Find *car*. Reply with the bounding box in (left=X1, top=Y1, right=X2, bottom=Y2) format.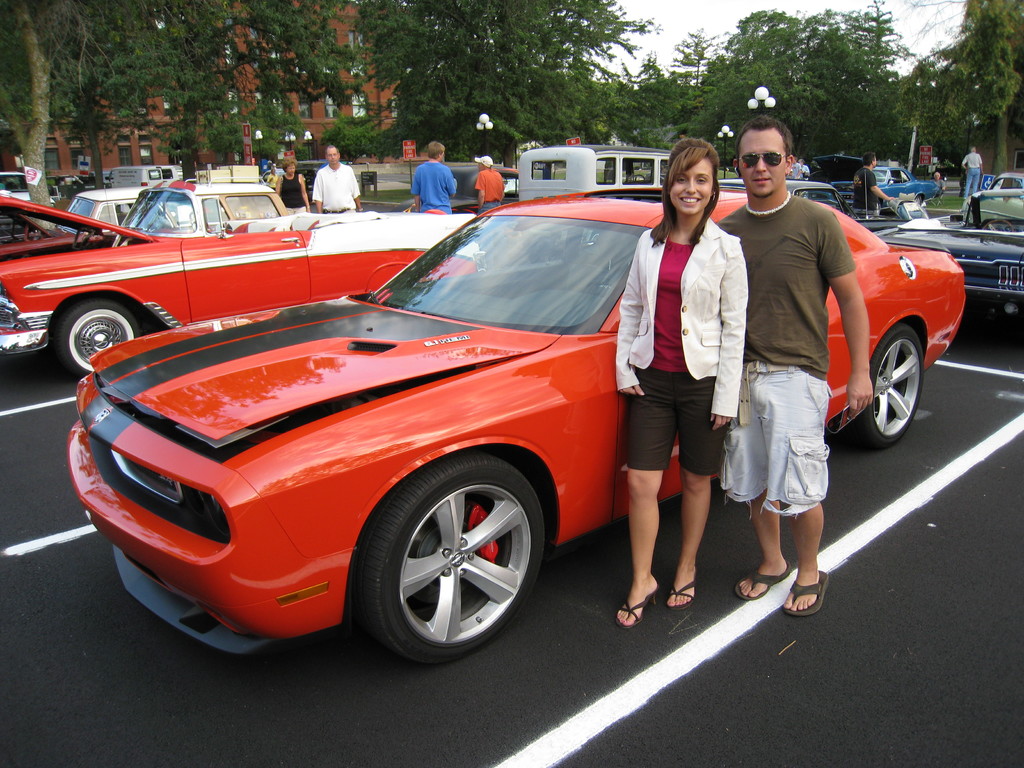
(left=877, top=192, right=1023, bottom=319).
